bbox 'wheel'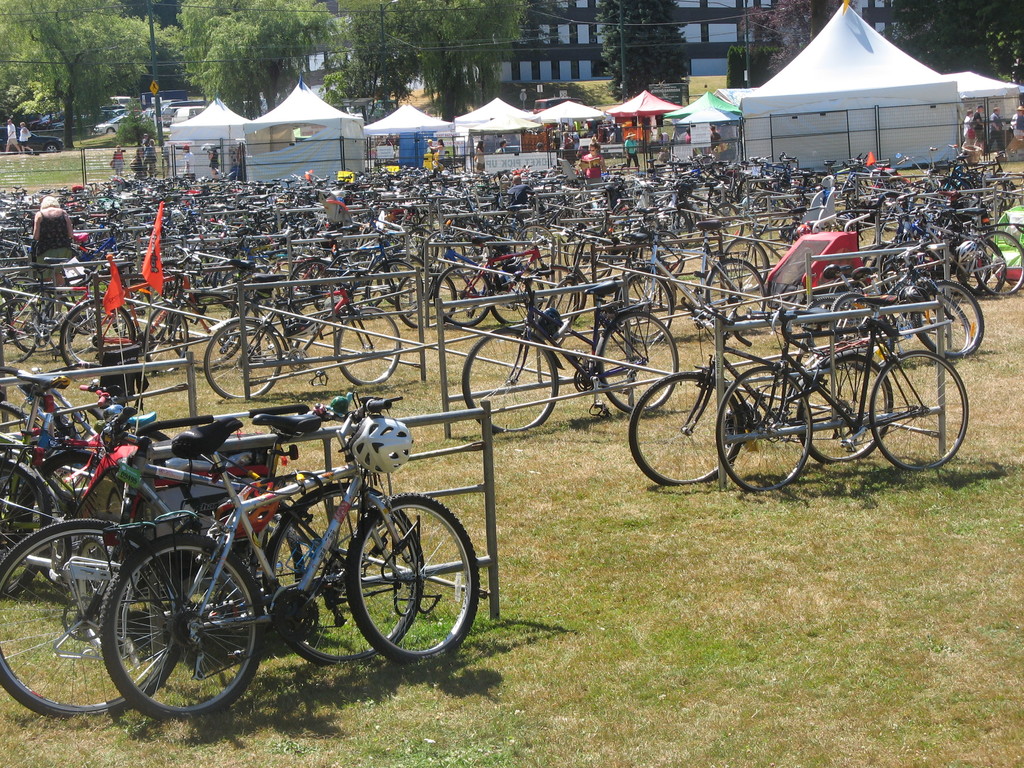
513, 225, 558, 269
